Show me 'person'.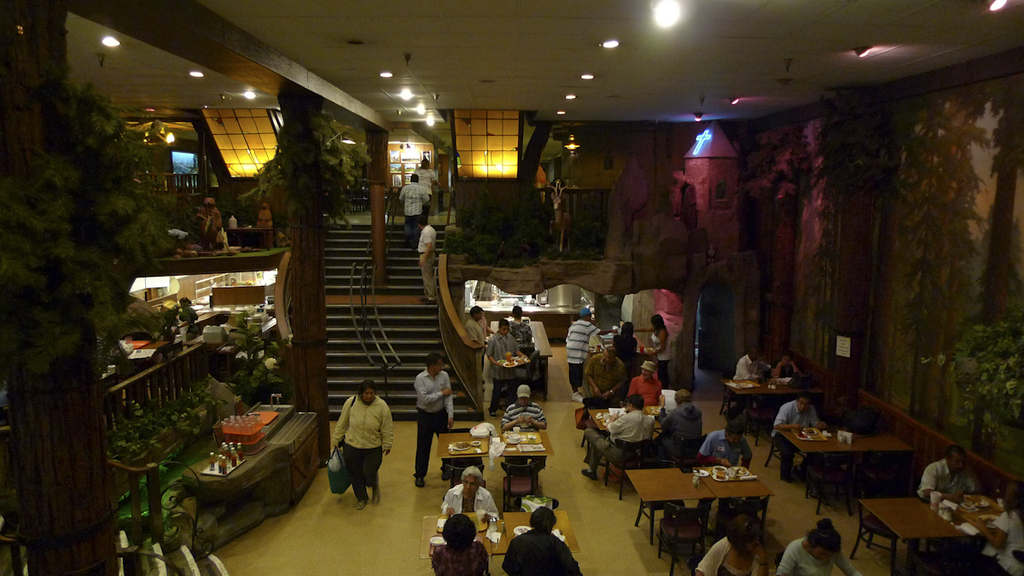
'person' is here: [left=692, top=419, right=759, bottom=538].
